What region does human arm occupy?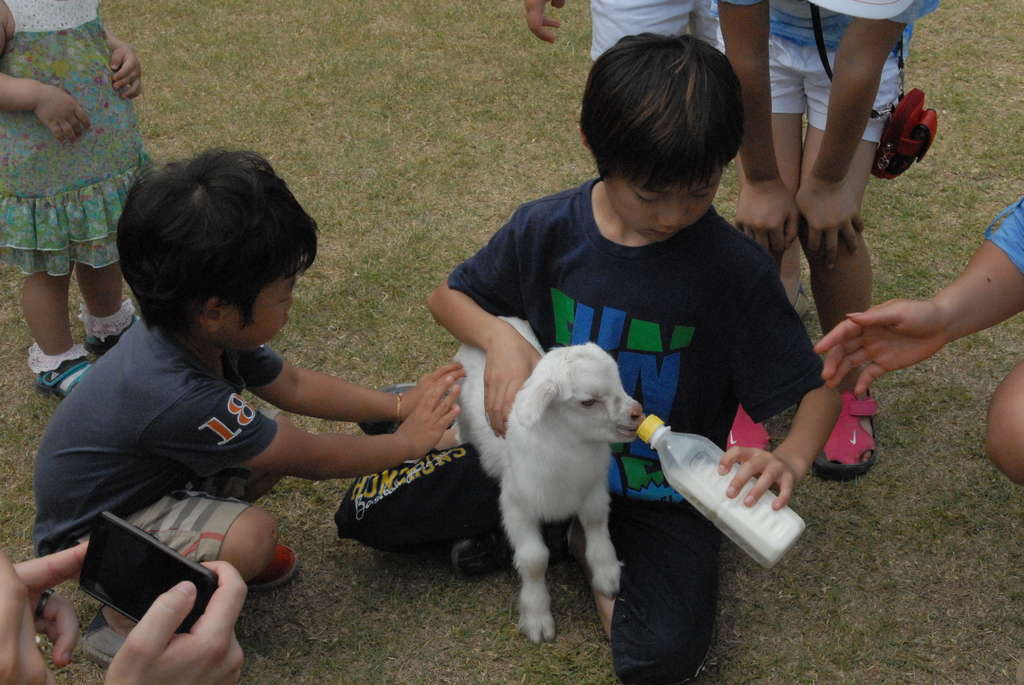
Rect(0, 0, 95, 151).
